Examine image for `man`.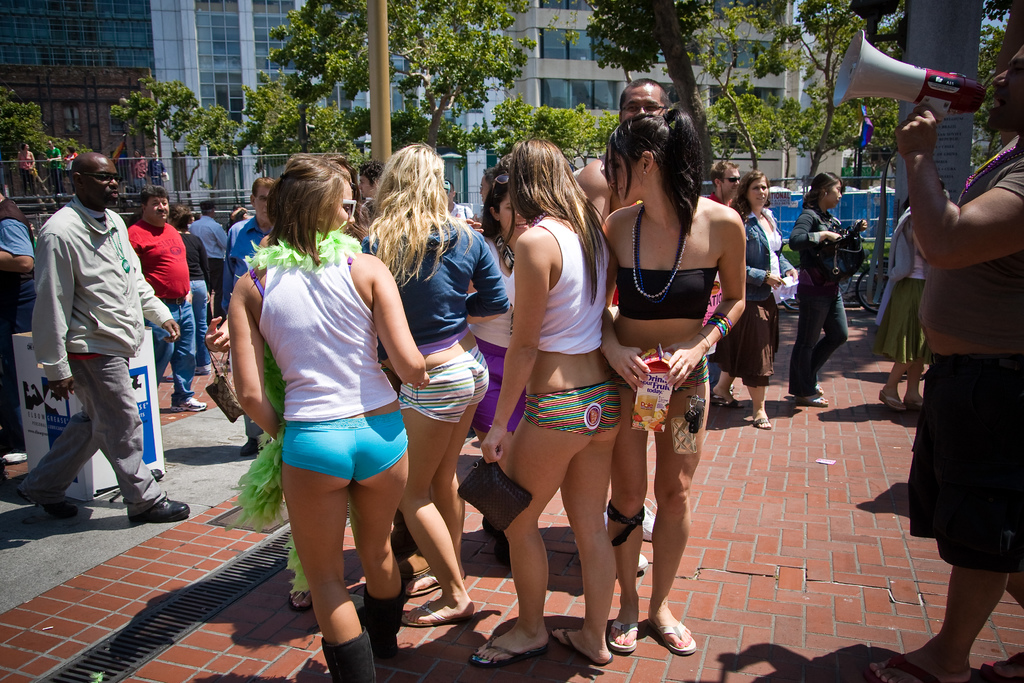
Examination result: rect(125, 181, 214, 415).
